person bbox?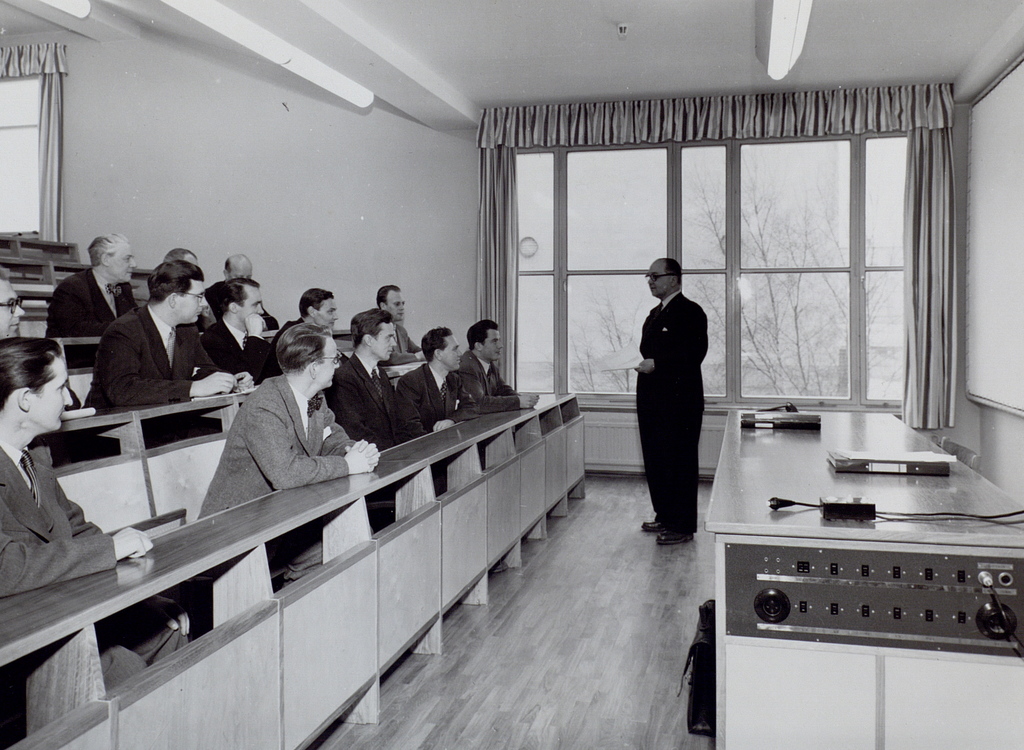
42:229:141:337
